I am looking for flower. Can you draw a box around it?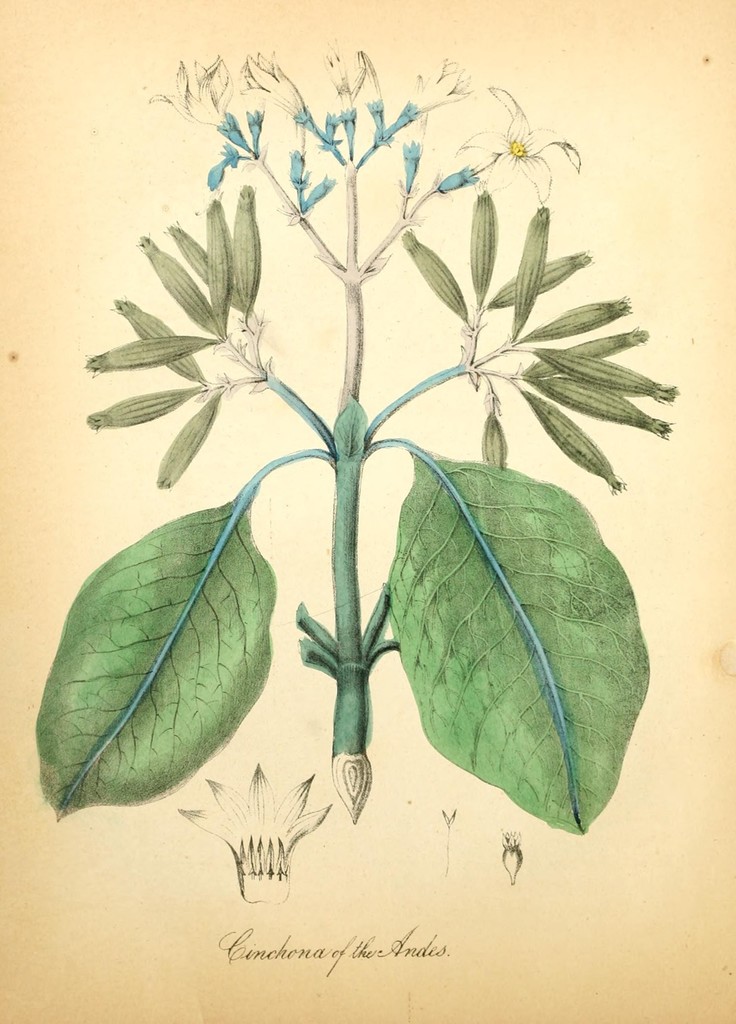
Sure, the bounding box is (283, 124, 309, 176).
